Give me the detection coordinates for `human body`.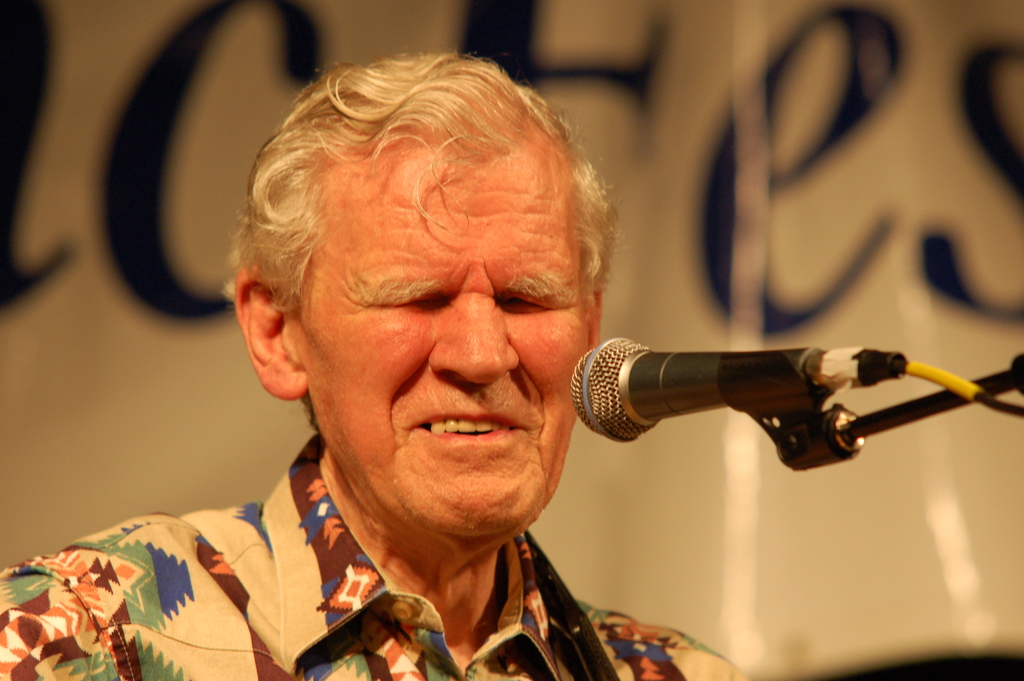
(99, 101, 722, 680).
